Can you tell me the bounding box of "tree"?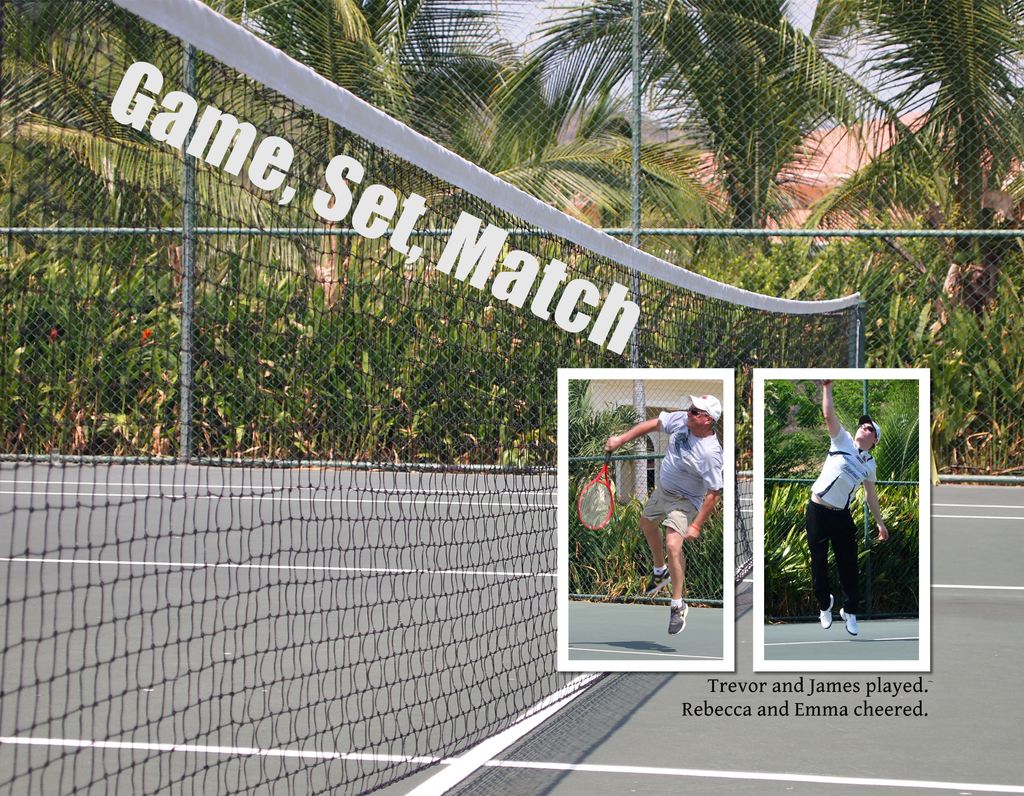
locate(0, 0, 728, 374).
